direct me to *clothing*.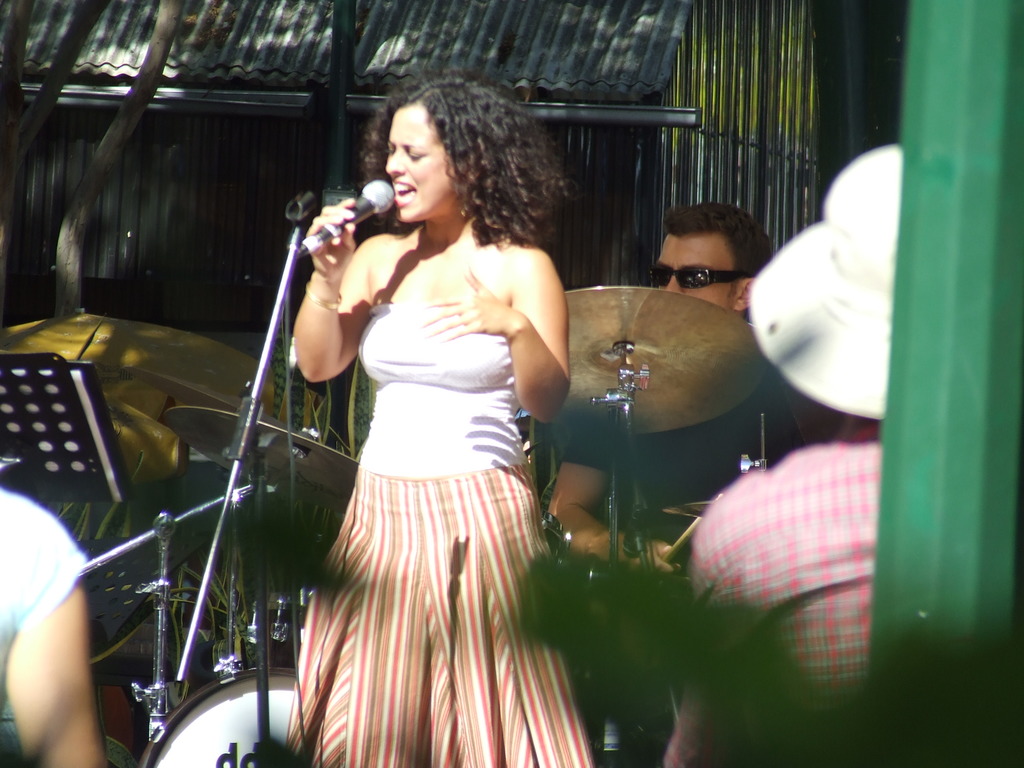
Direction: 664:447:893:767.
